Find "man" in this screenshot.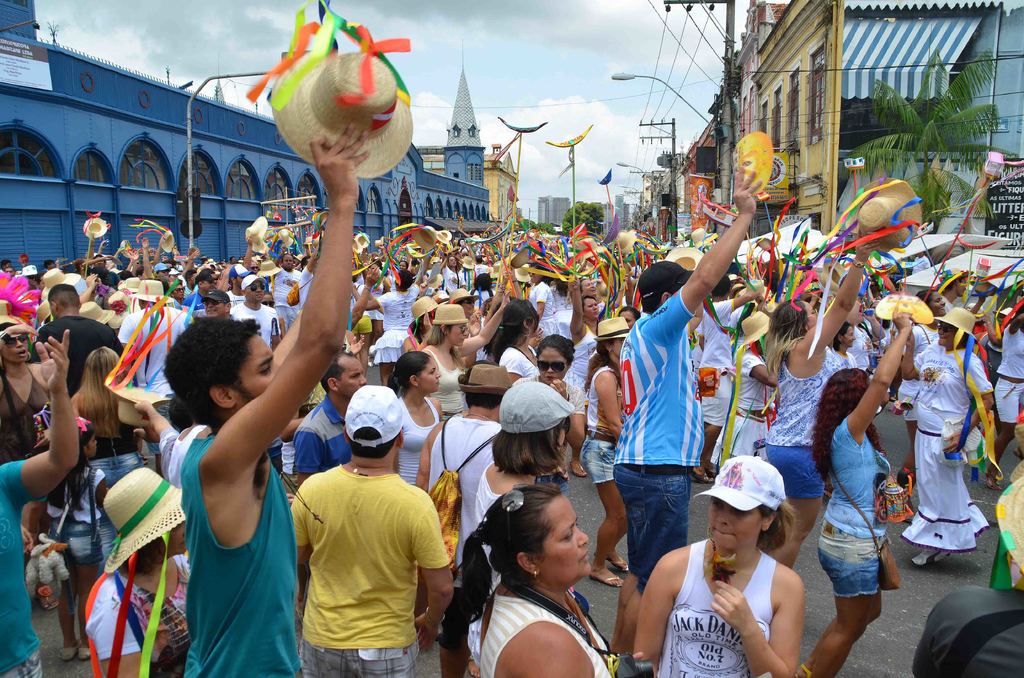
The bounding box for "man" is x1=26, y1=285, x2=123, y2=402.
